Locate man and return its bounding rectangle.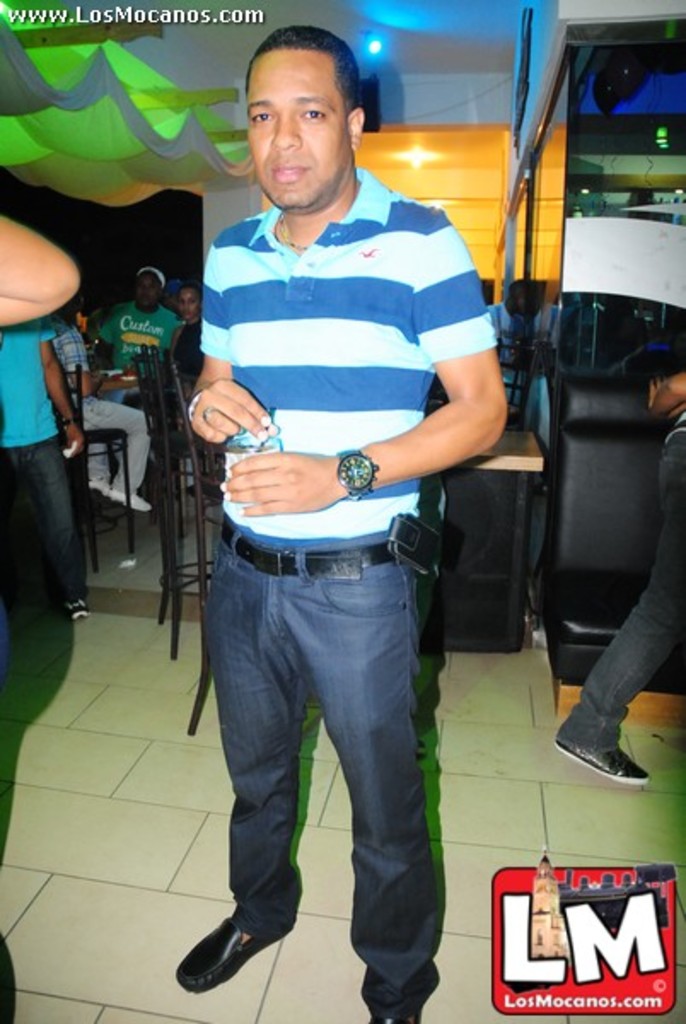
<bbox>48, 316, 154, 505</bbox>.
